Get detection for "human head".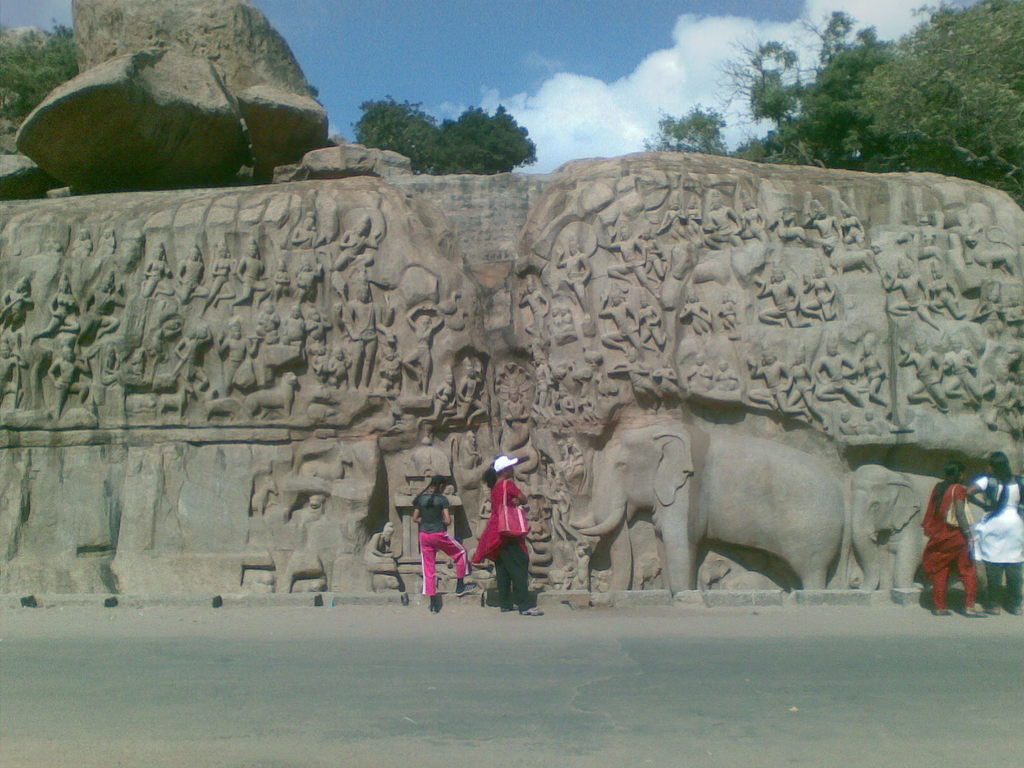
Detection: [left=721, top=287, right=737, bottom=303].
